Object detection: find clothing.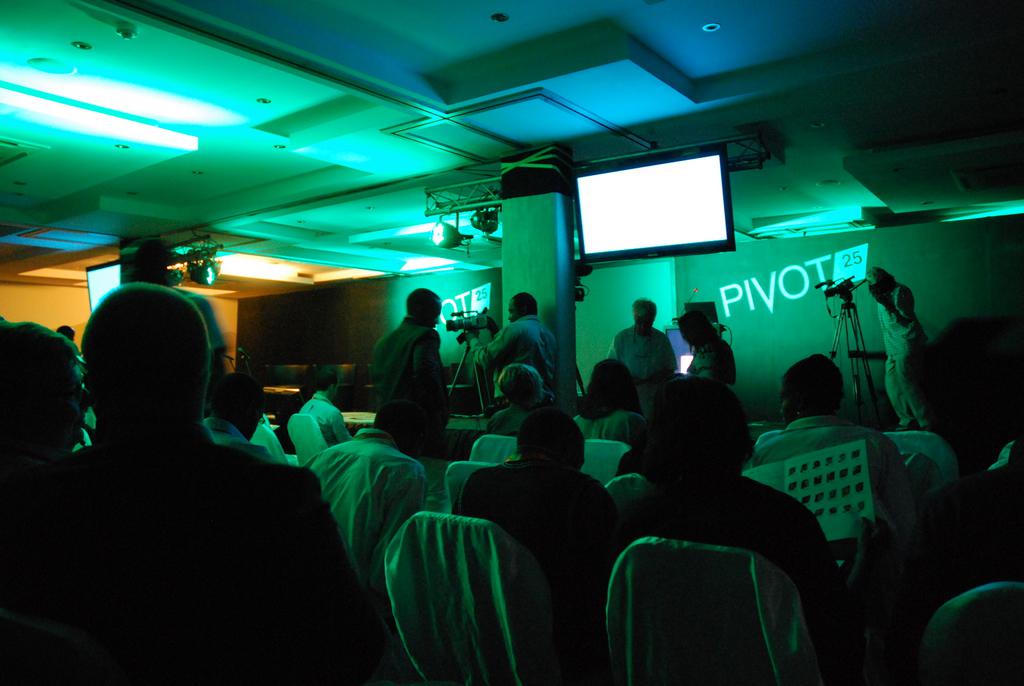
{"x1": 301, "y1": 429, "x2": 428, "y2": 594}.
